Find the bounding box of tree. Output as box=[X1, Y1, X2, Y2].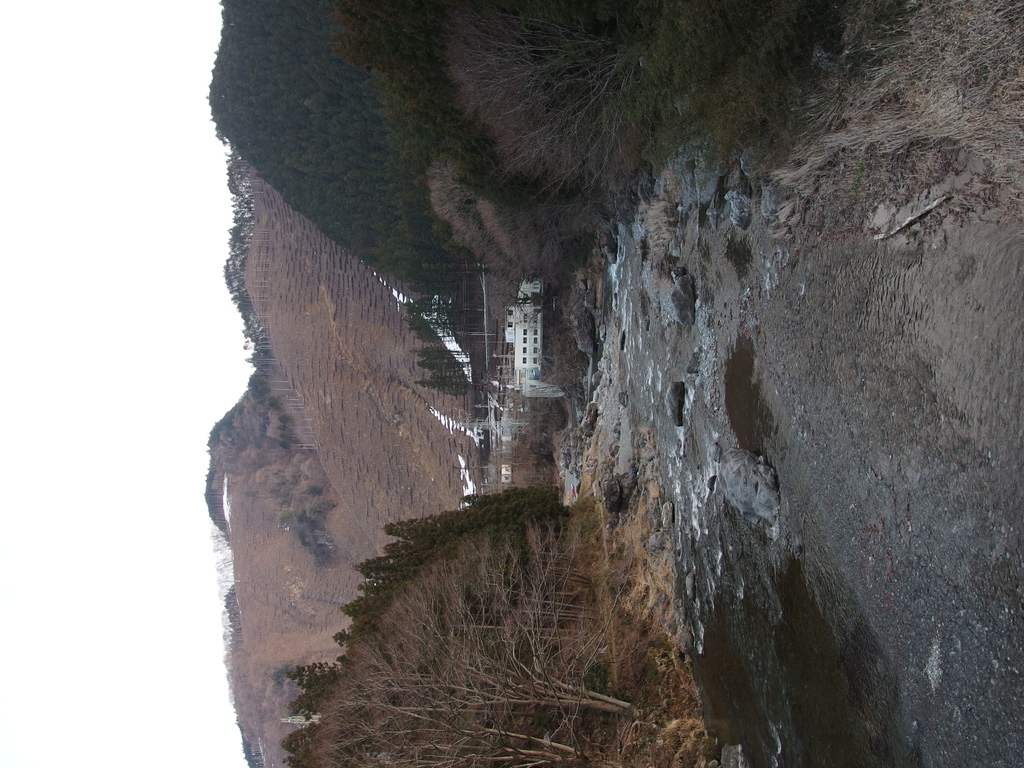
box=[202, 0, 467, 314].
